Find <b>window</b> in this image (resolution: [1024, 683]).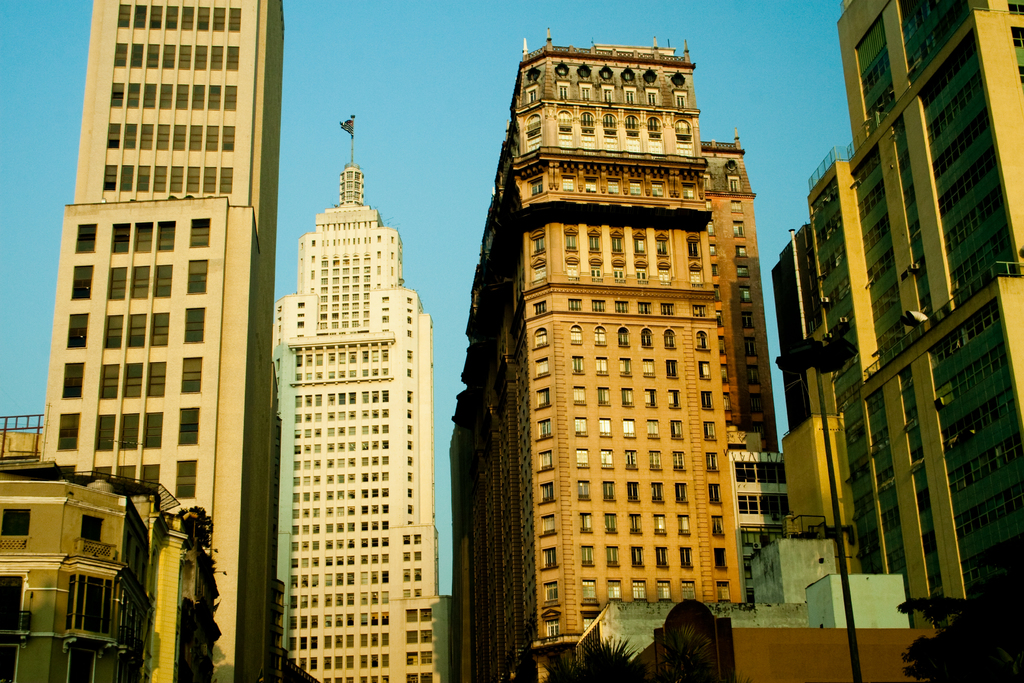
Rect(160, 126, 170, 152).
